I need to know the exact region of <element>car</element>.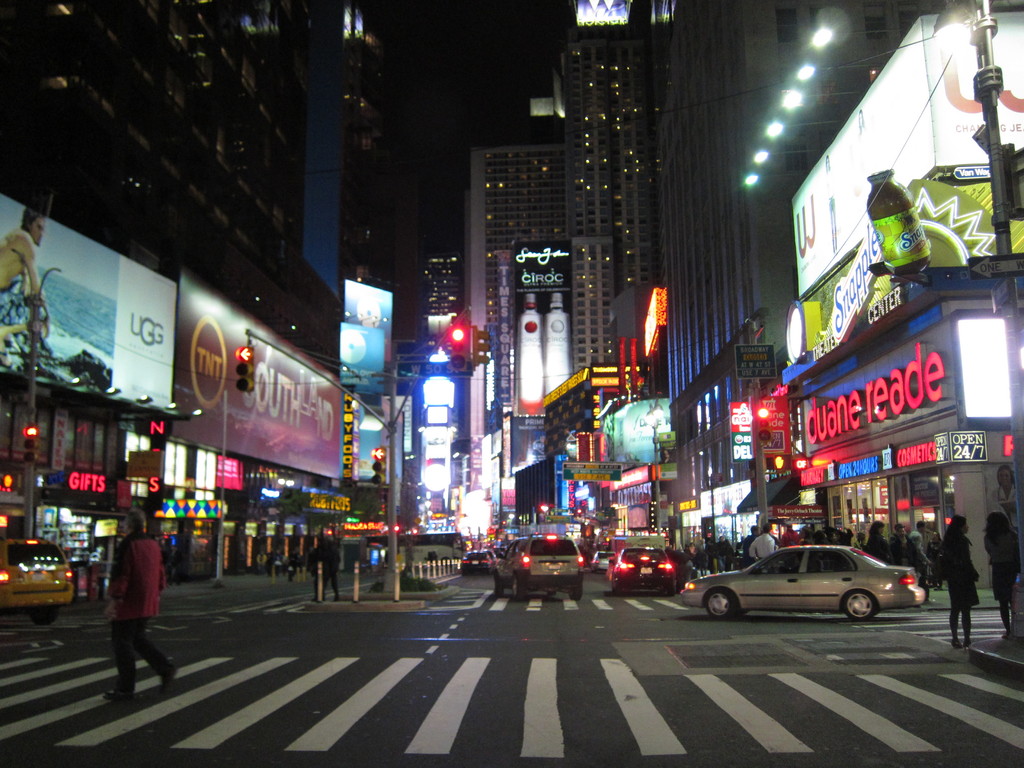
Region: bbox=[480, 549, 496, 565].
